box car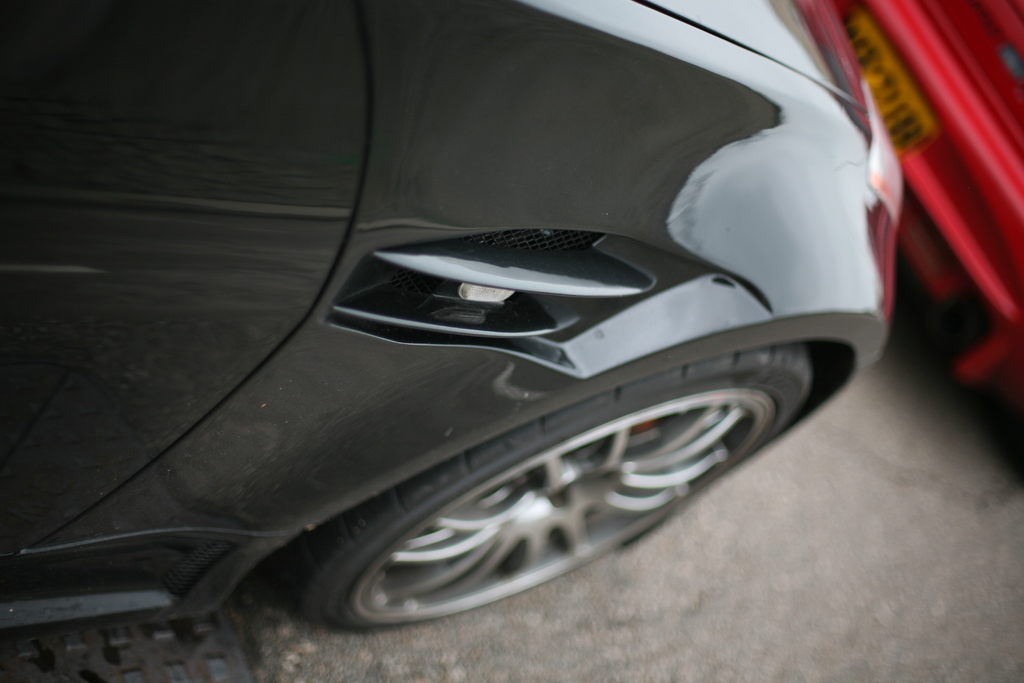
(783, 0, 1023, 420)
